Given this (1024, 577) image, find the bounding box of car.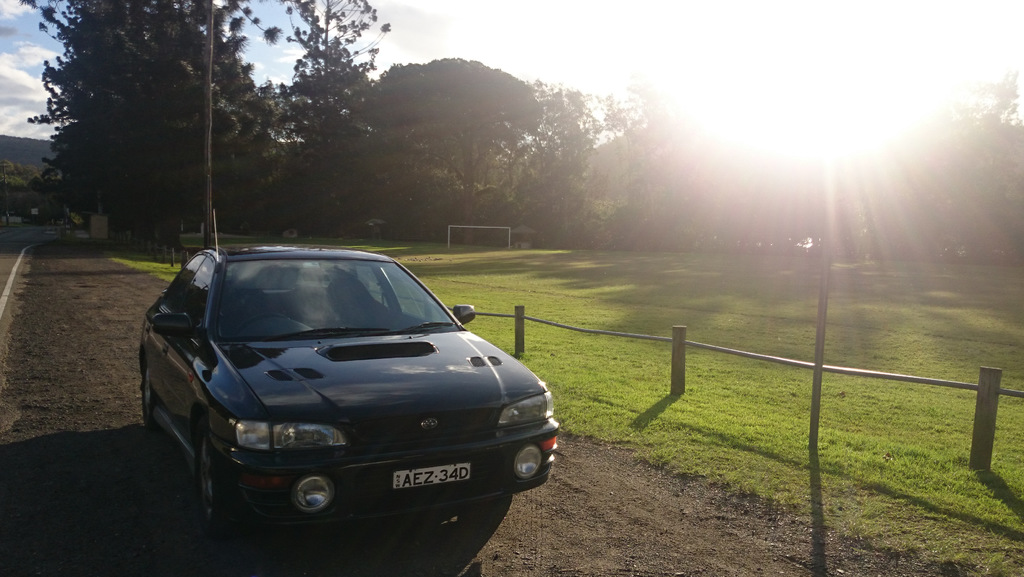
[x1=135, y1=241, x2=554, y2=525].
